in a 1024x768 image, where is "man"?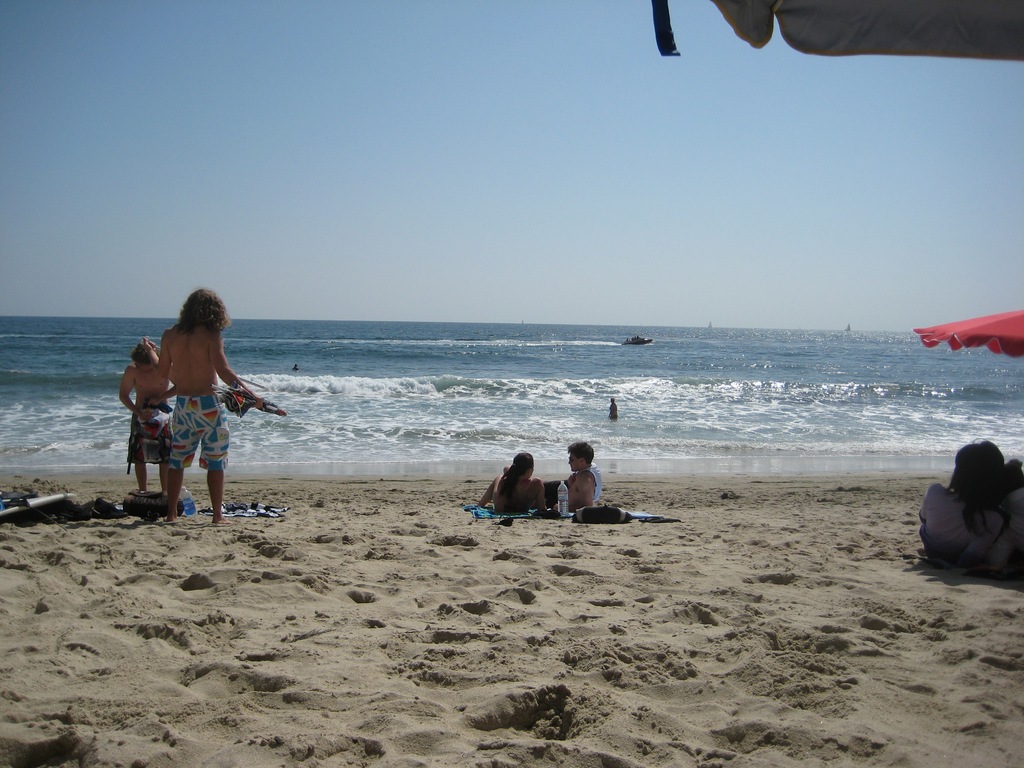
<region>127, 300, 264, 529</region>.
